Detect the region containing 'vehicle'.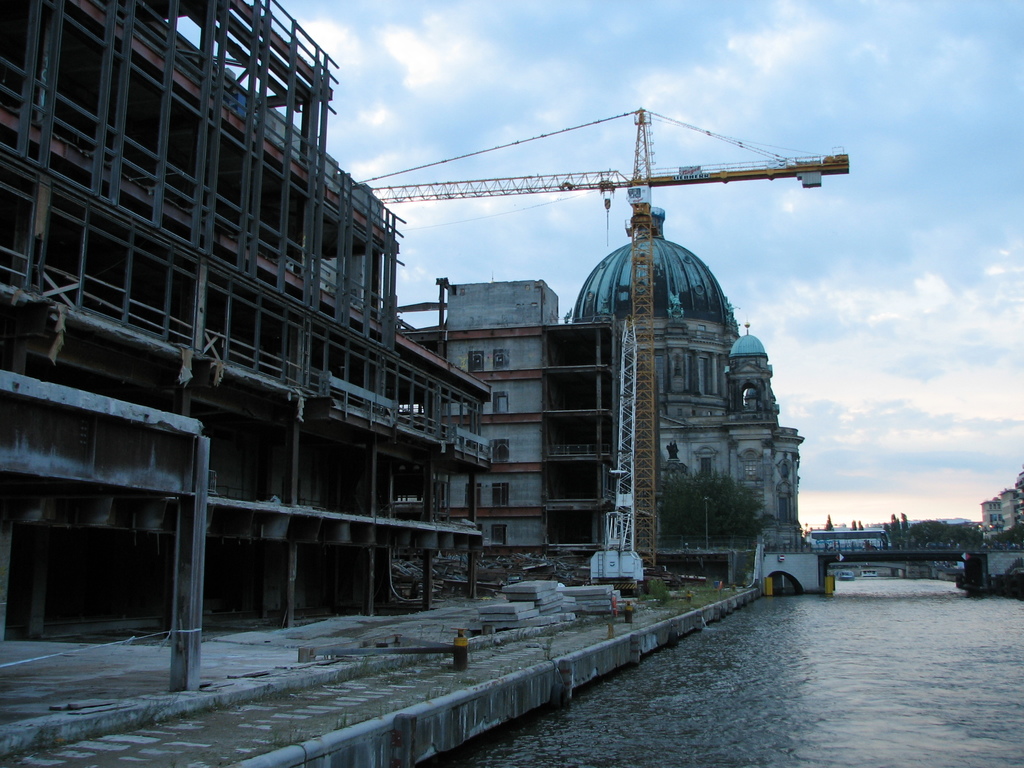
crop(837, 569, 856, 581).
